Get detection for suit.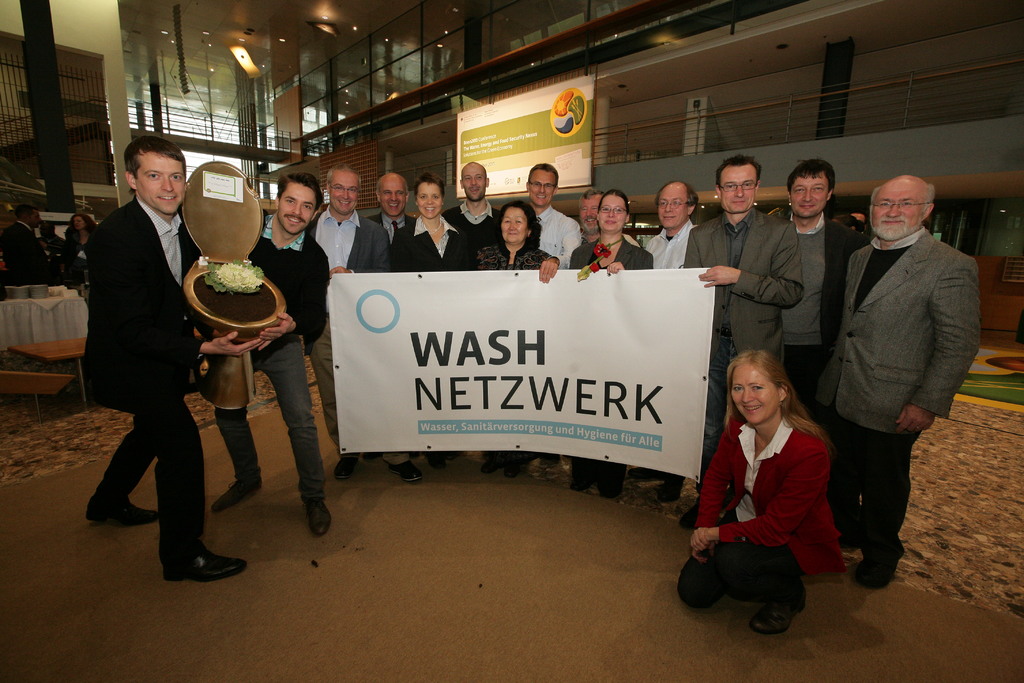
Detection: [392,217,472,273].
